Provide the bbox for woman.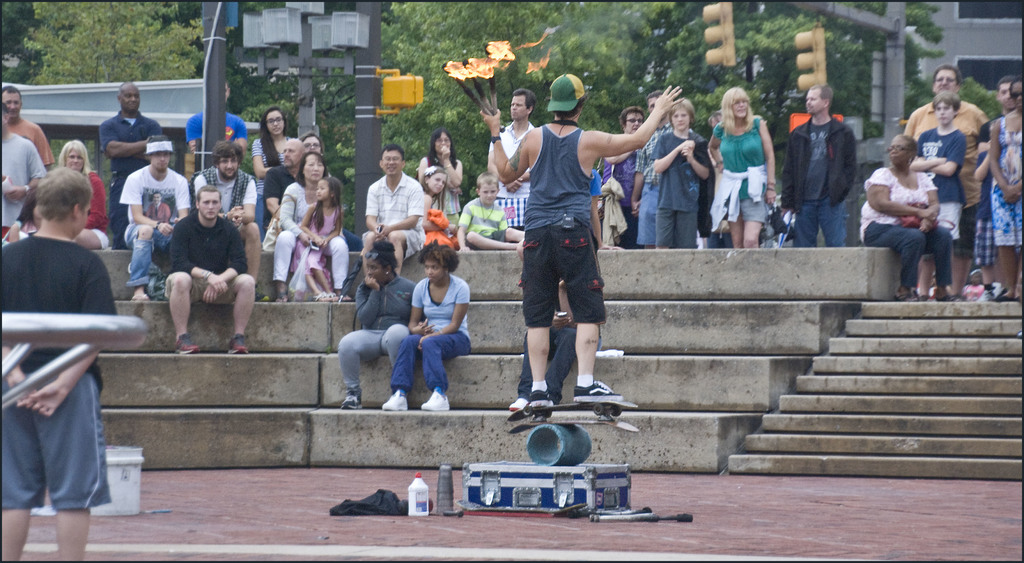
(left=249, top=106, right=296, bottom=238).
